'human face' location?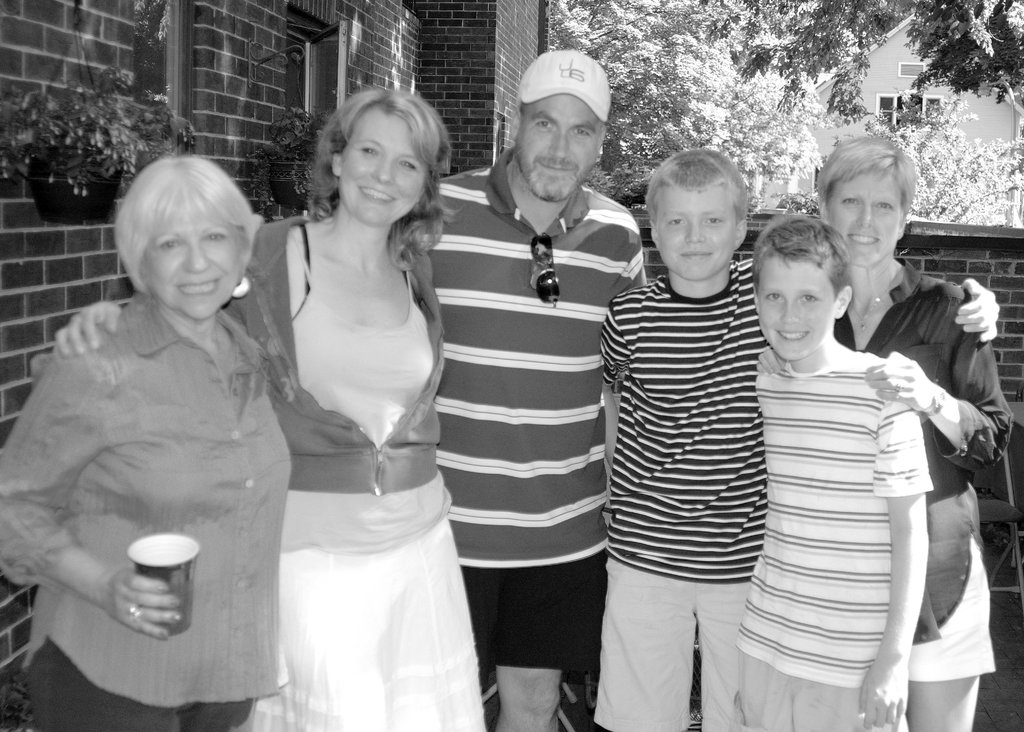
bbox(659, 189, 738, 280)
